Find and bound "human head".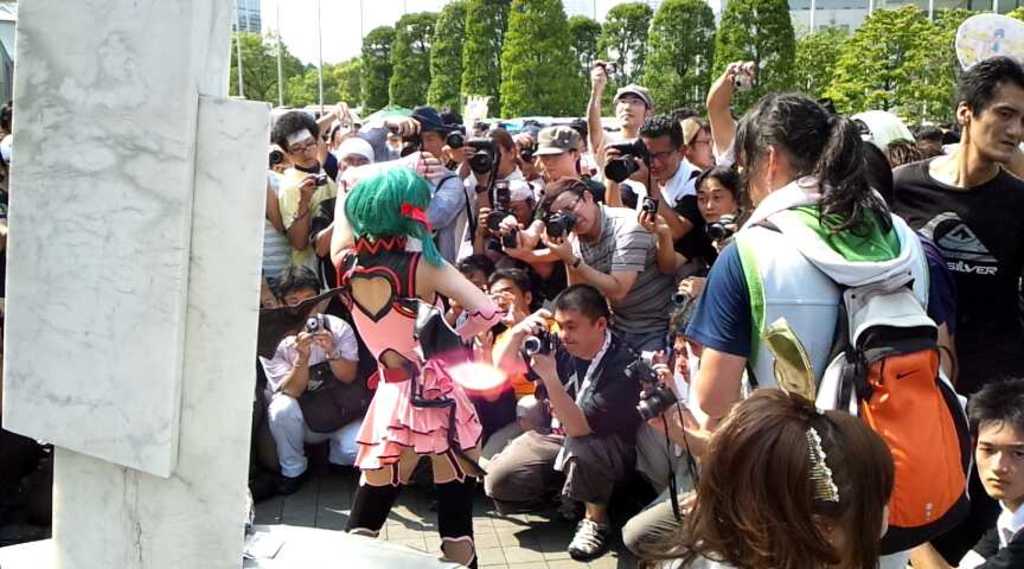
Bound: bbox=(407, 107, 446, 156).
